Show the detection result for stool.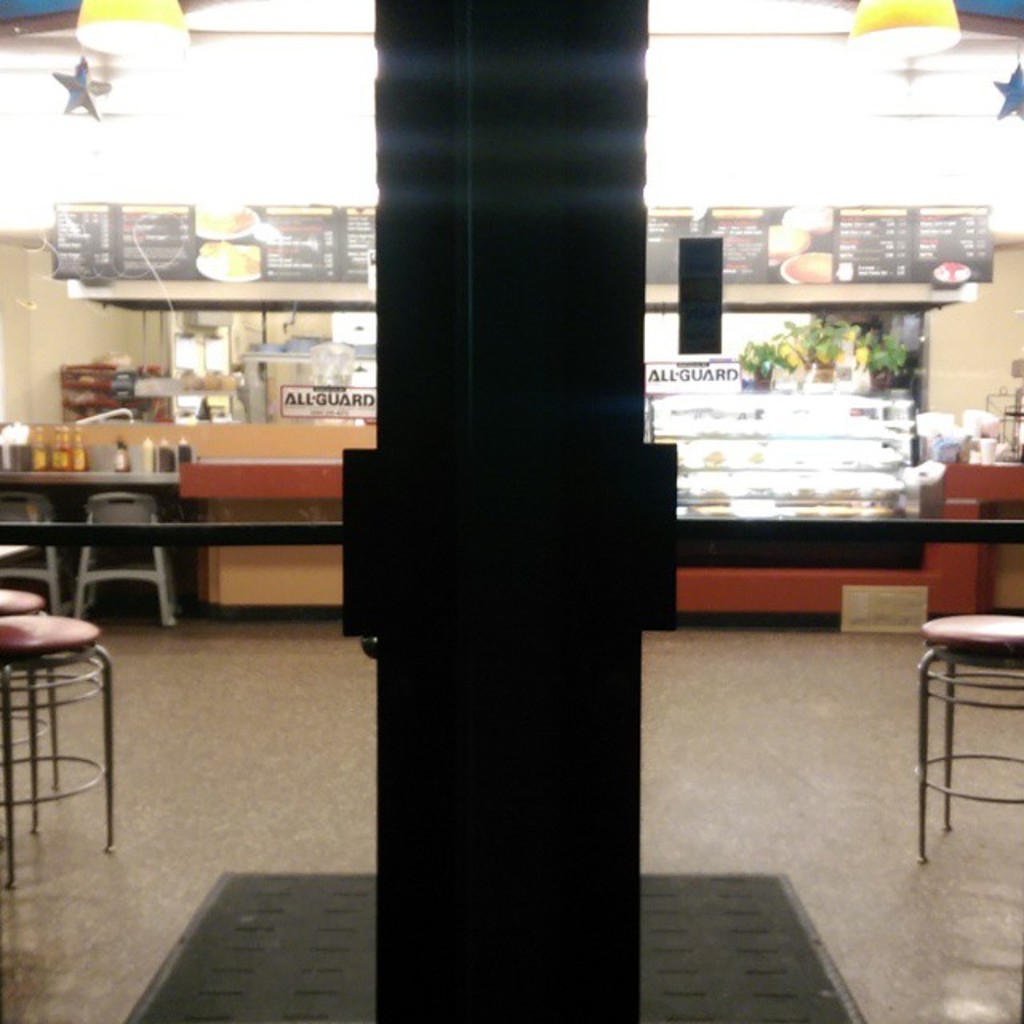
l=914, t=610, r=1022, b=867.
